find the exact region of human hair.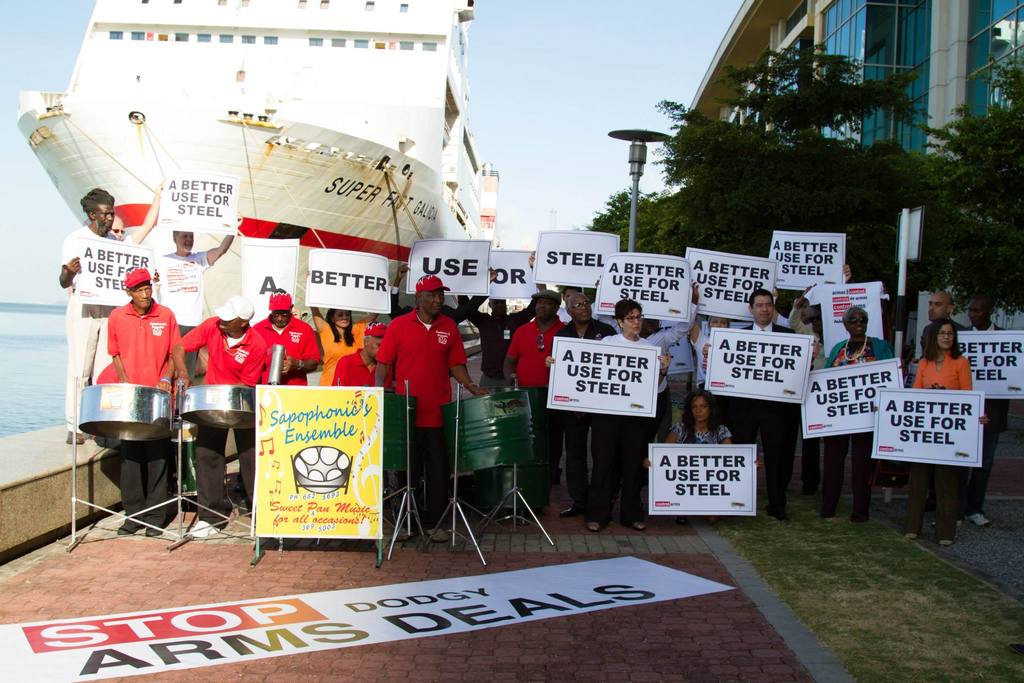
Exact region: pyautogui.locateOnScreen(77, 181, 111, 205).
